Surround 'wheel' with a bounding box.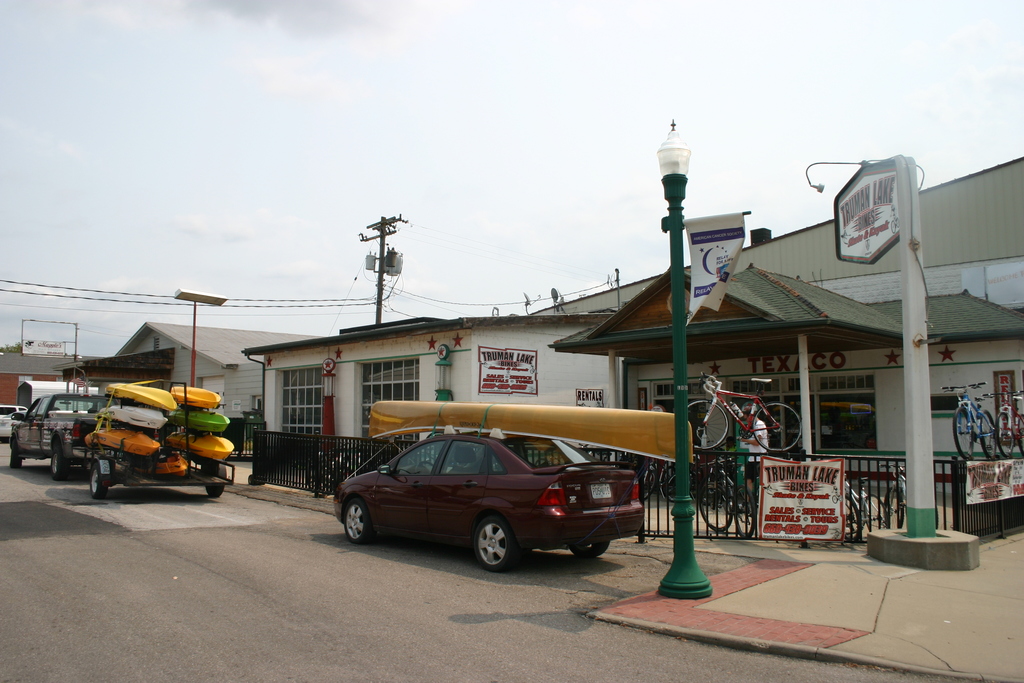
BBox(572, 543, 610, 559).
